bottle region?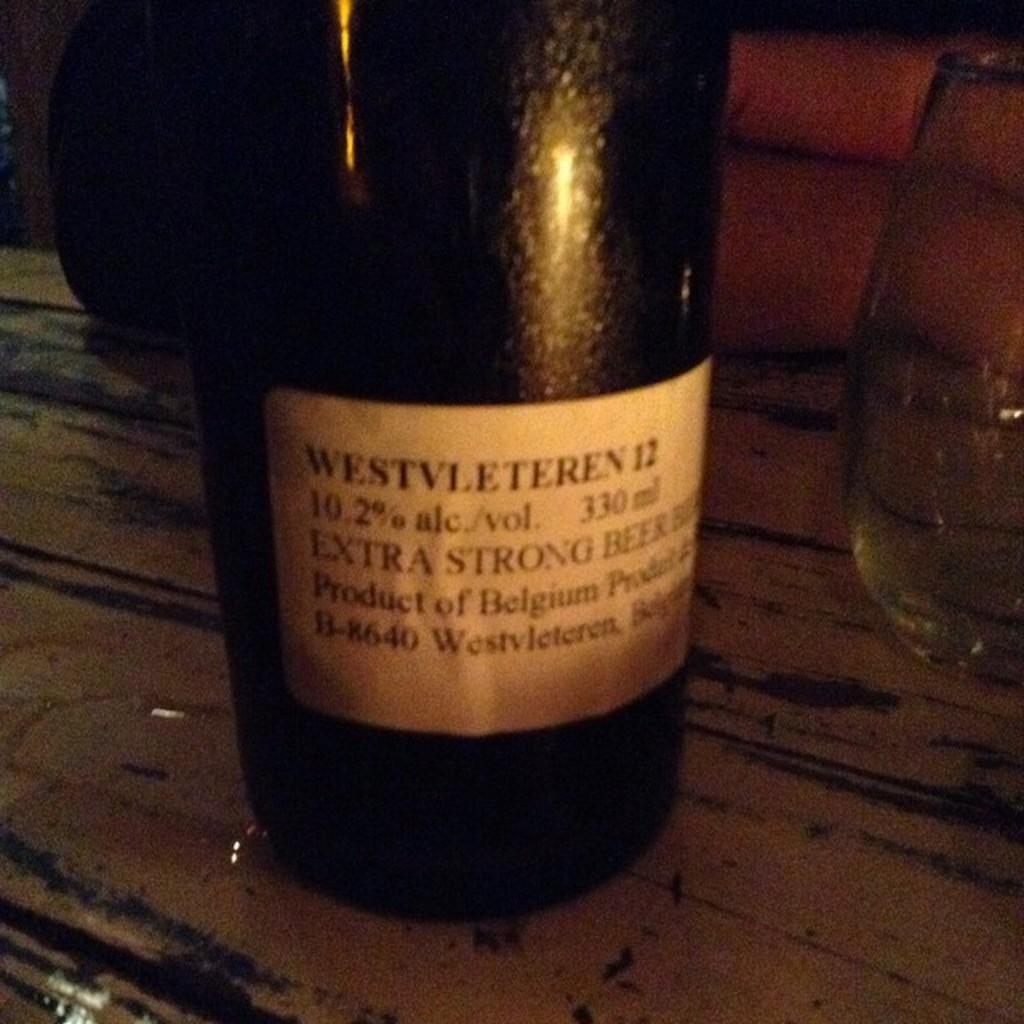
BBox(182, 0, 730, 914)
